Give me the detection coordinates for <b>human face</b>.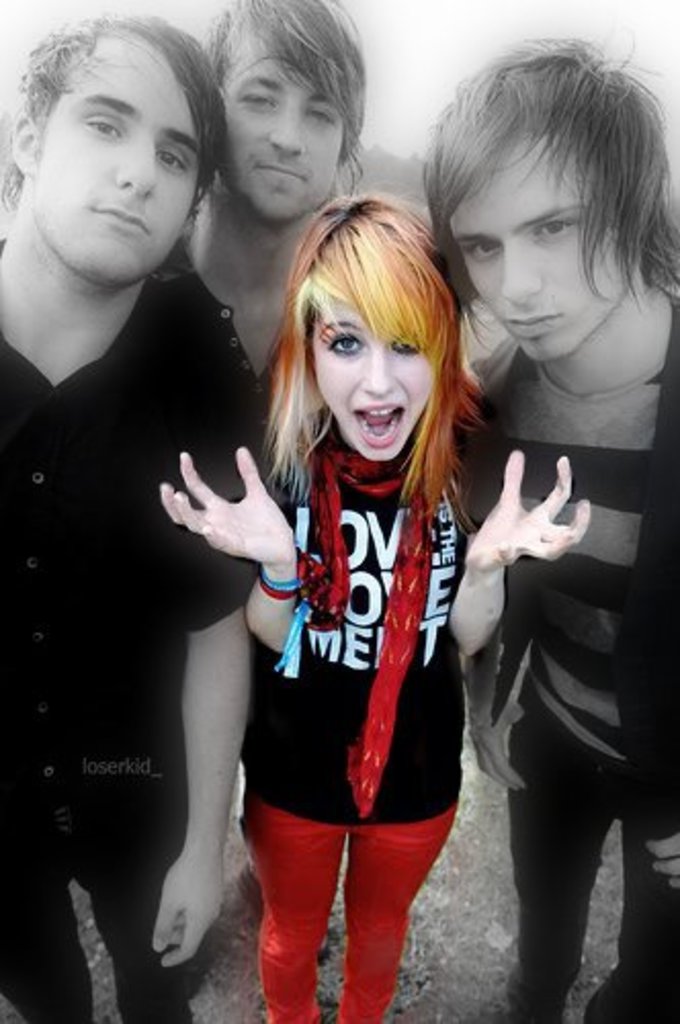
{"left": 219, "top": 18, "right": 340, "bottom": 223}.
